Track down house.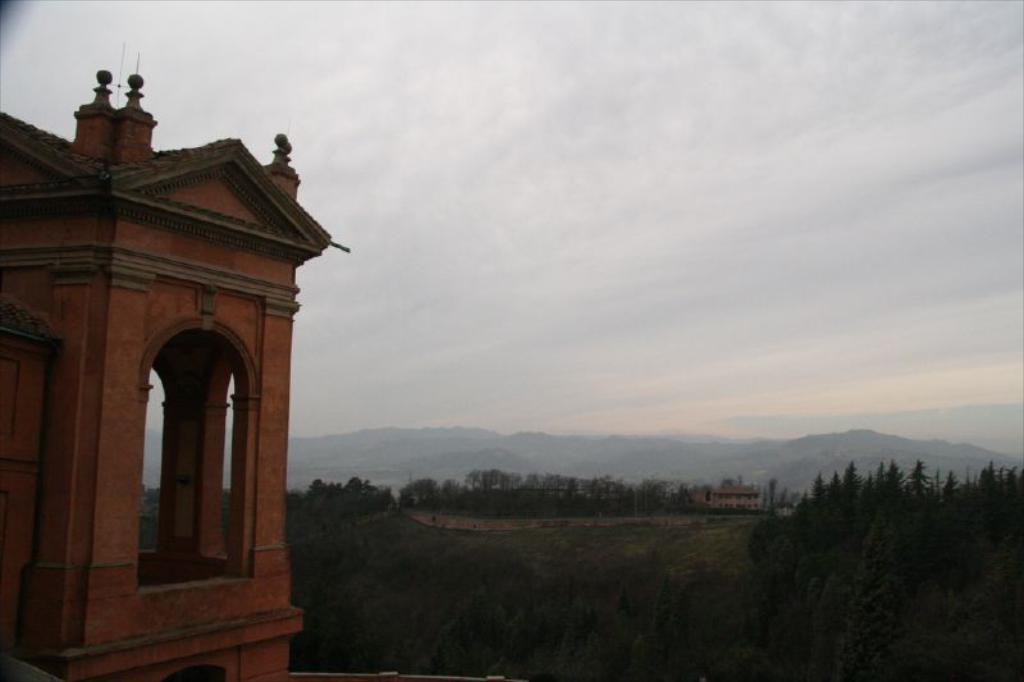
Tracked to (x1=709, y1=482, x2=762, y2=512).
